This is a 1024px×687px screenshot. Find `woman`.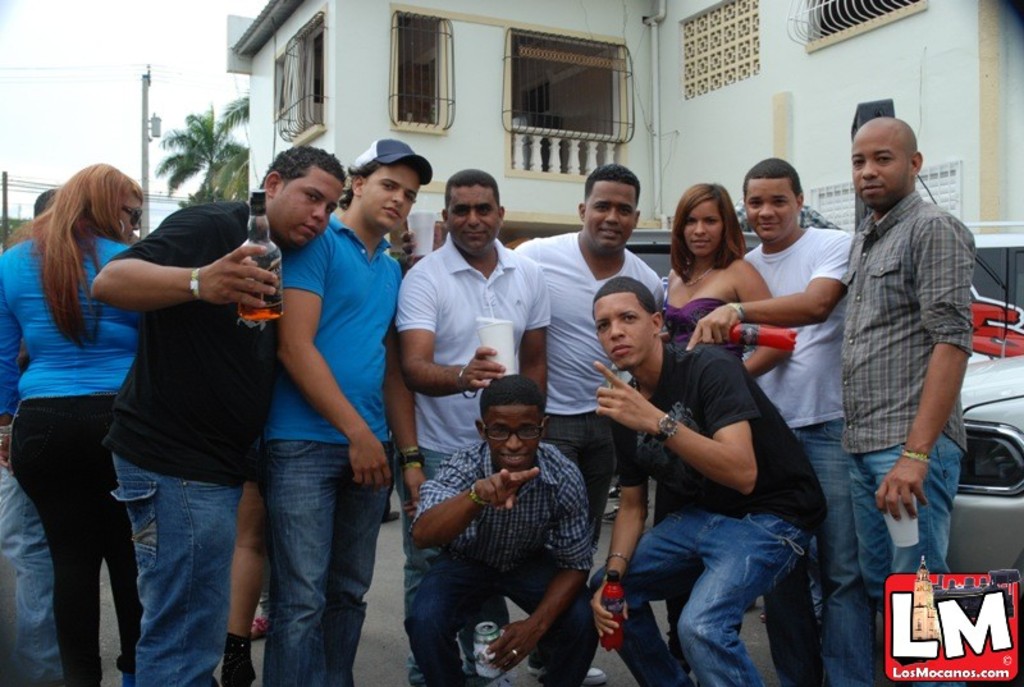
Bounding box: crop(5, 134, 168, 663).
